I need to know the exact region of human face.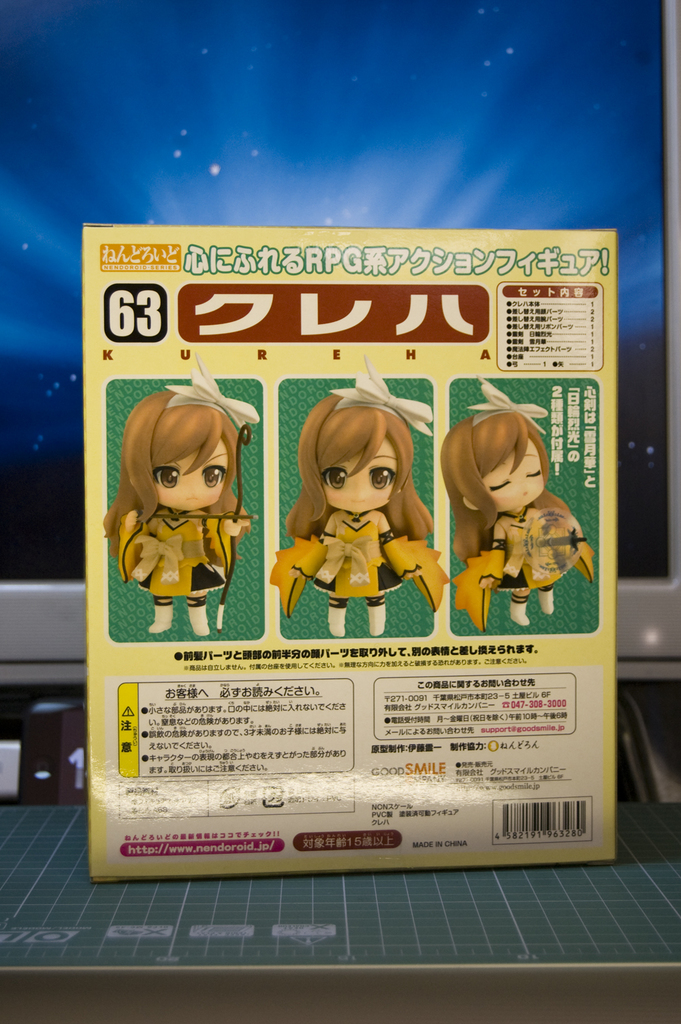
Region: rect(322, 441, 399, 517).
